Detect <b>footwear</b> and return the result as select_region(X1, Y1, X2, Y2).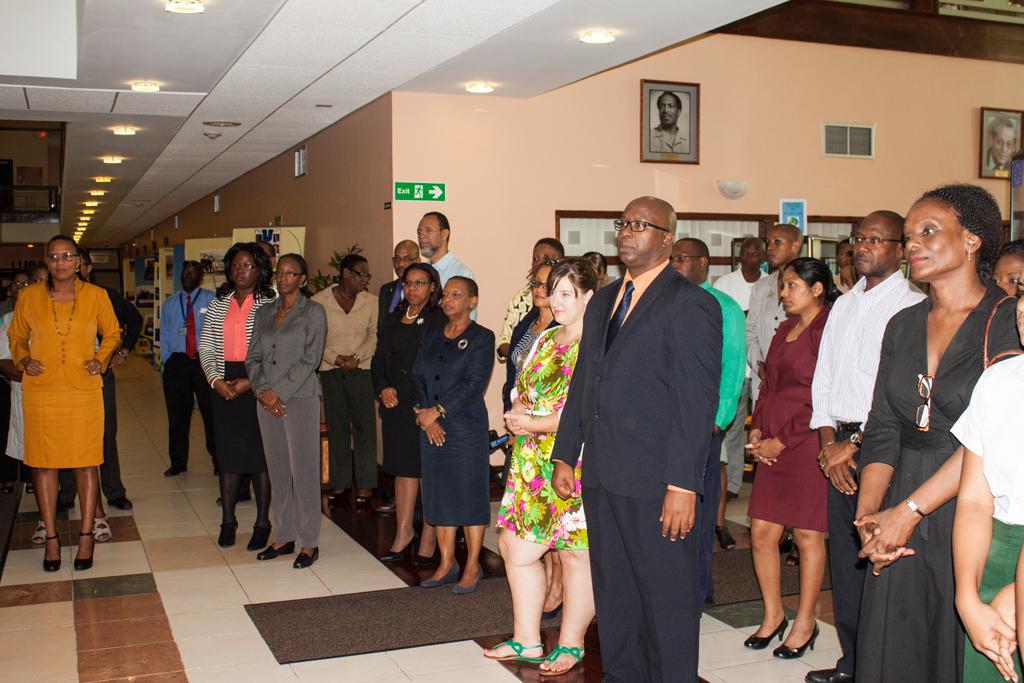
select_region(91, 514, 111, 544).
